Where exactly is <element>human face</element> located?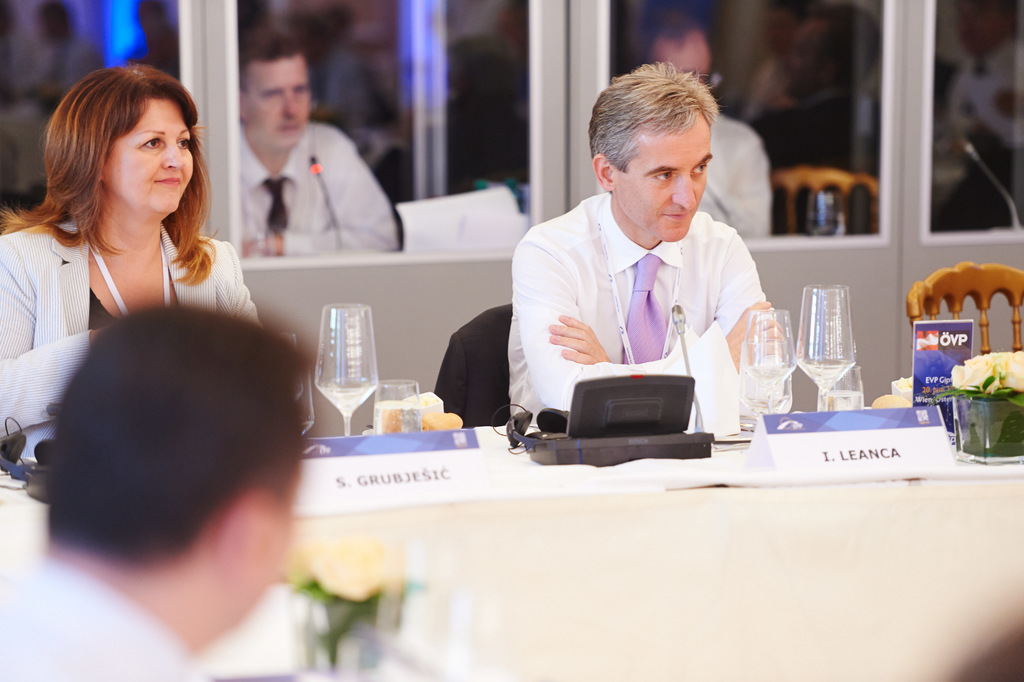
Its bounding box is x1=619, y1=113, x2=714, y2=240.
